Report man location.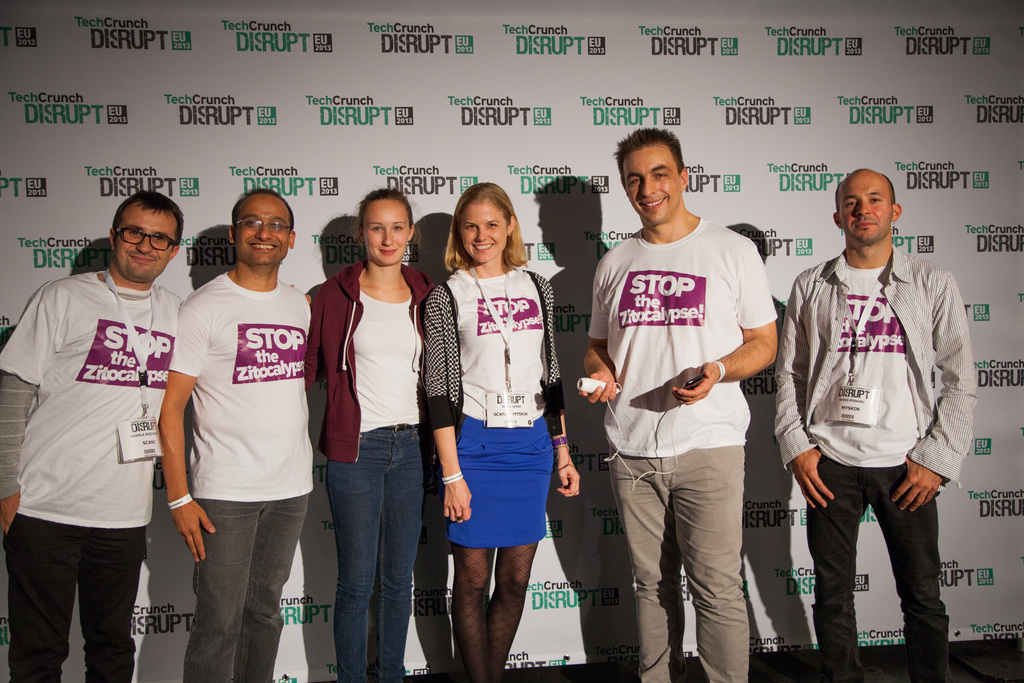
Report: (0,189,183,680).
